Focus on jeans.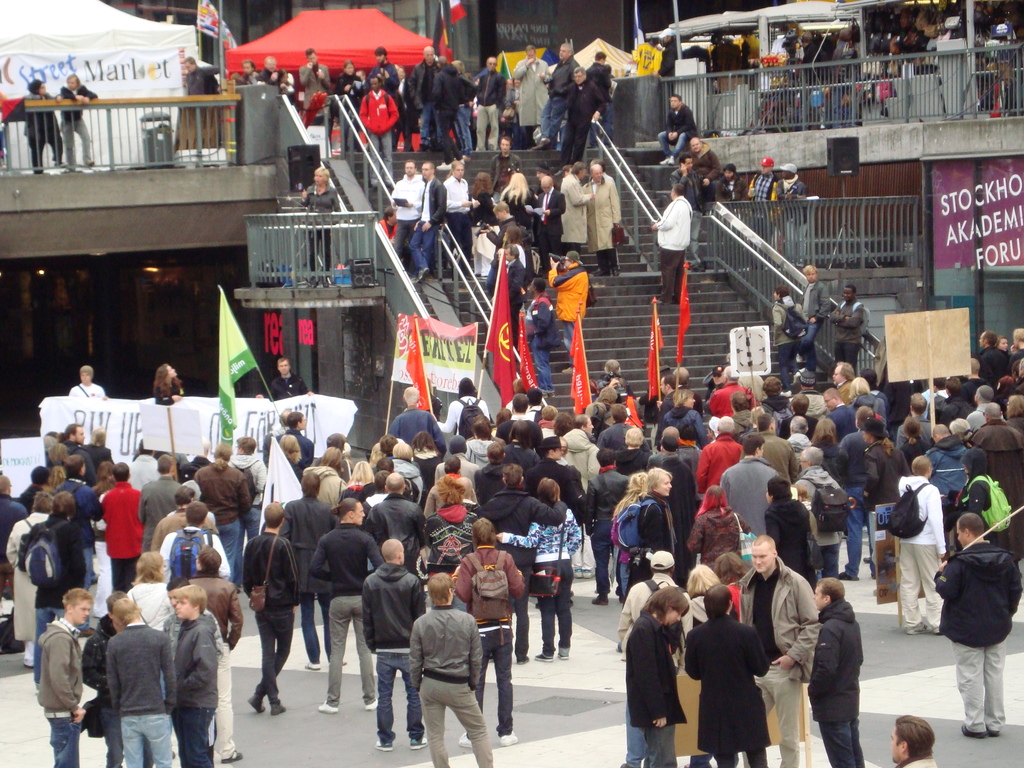
Focused at select_region(842, 486, 873, 579).
